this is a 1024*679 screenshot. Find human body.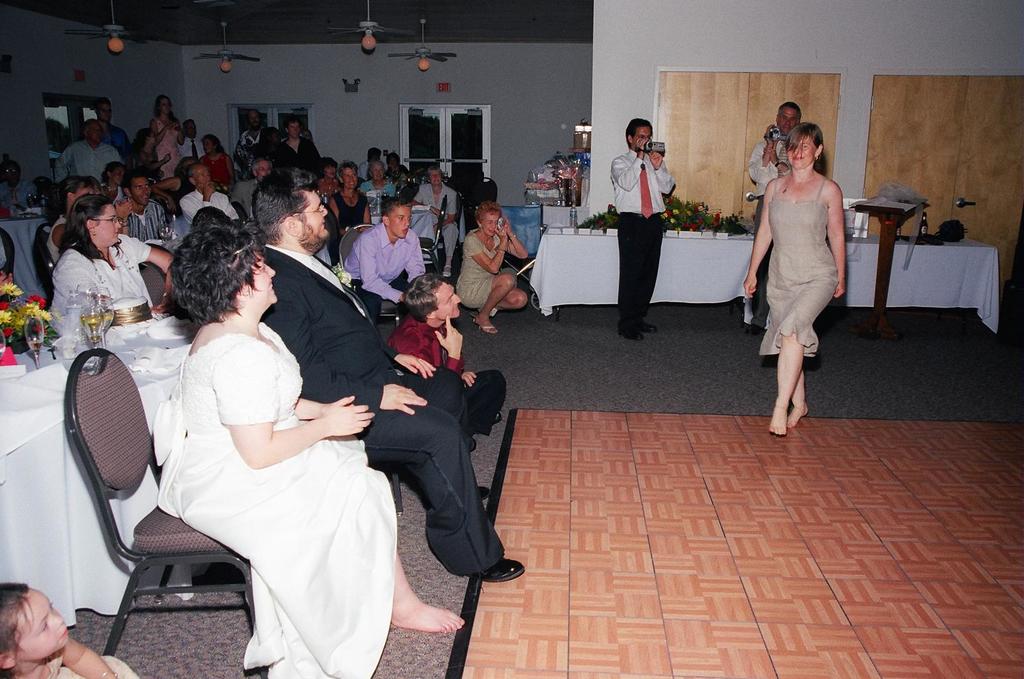
Bounding box: 0,582,143,678.
